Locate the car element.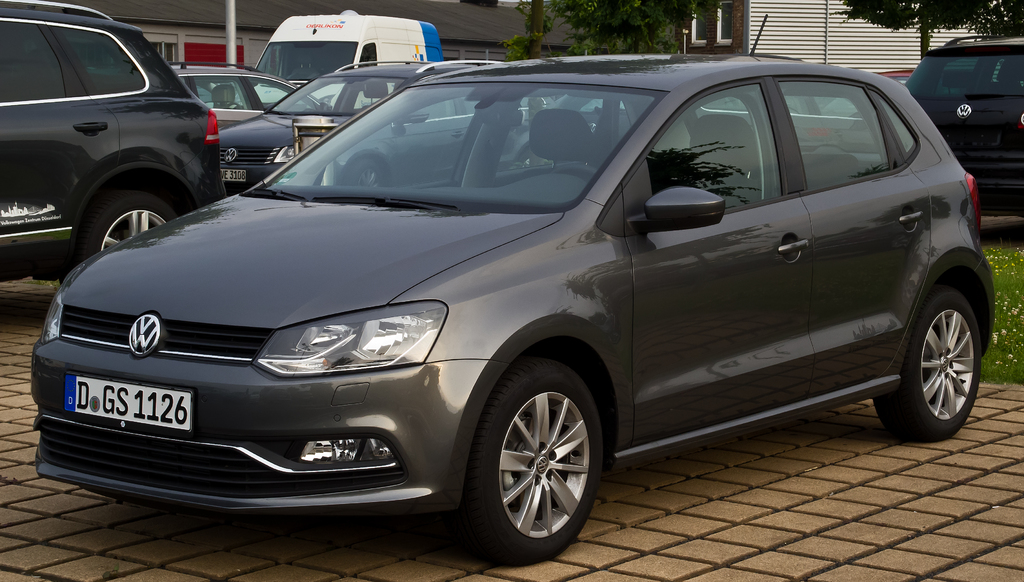
Element bbox: <bbox>174, 58, 334, 127</bbox>.
